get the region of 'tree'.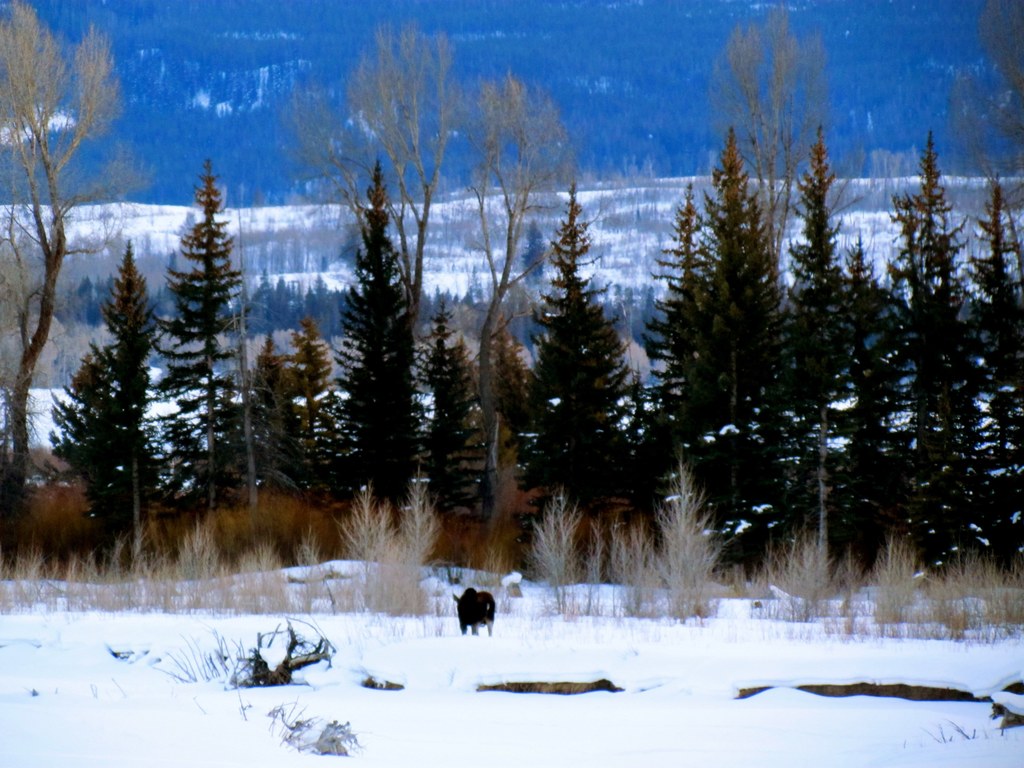
[left=416, top=305, right=469, bottom=502].
